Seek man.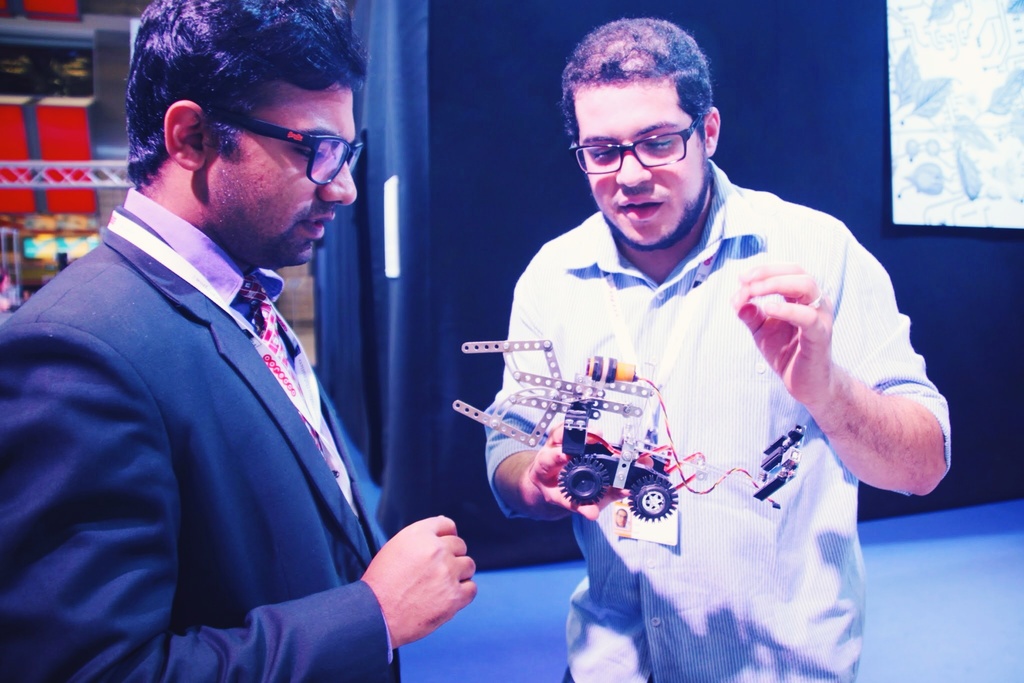
480, 10, 956, 682.
